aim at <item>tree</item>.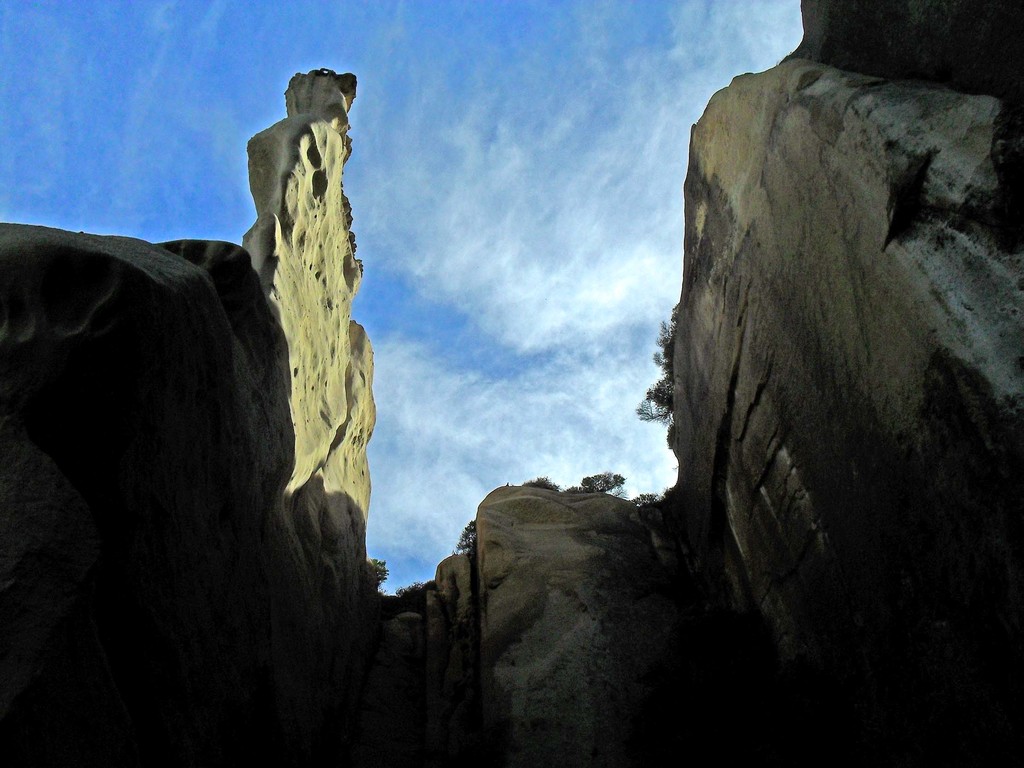
Aimed at x1=366, y1=554, x2=396, y2=600.
